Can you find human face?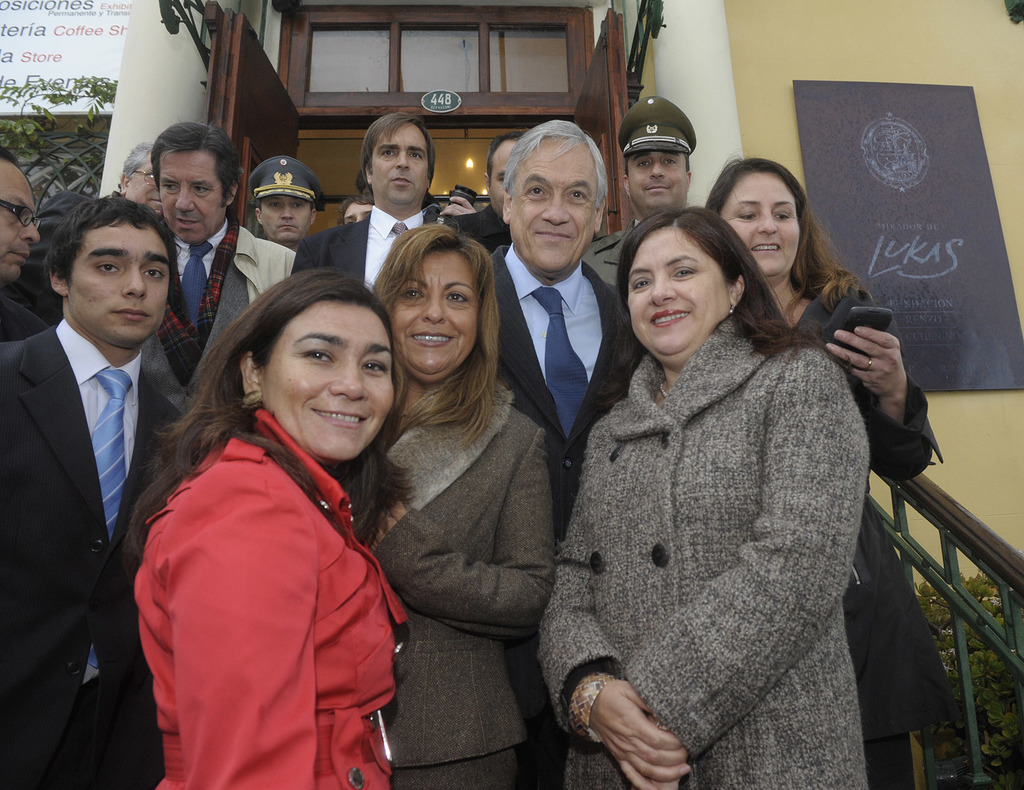
Yes, bounding box: pyautogui.locateOnScreen(360, 109, 431, 207).
